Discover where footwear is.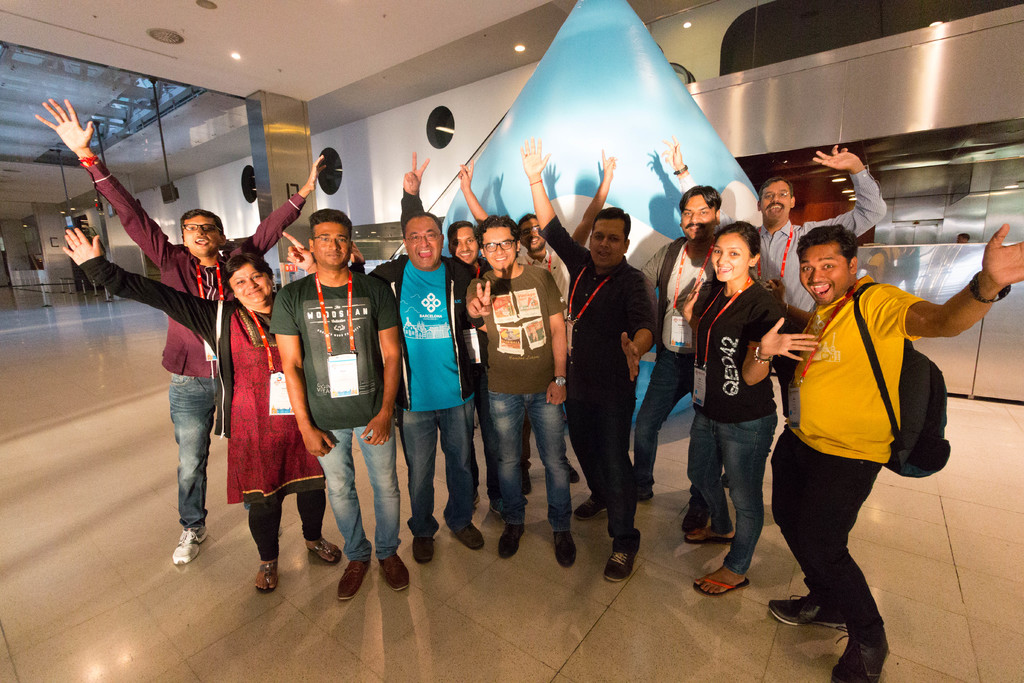
Discovered at (683,523,735,544).
